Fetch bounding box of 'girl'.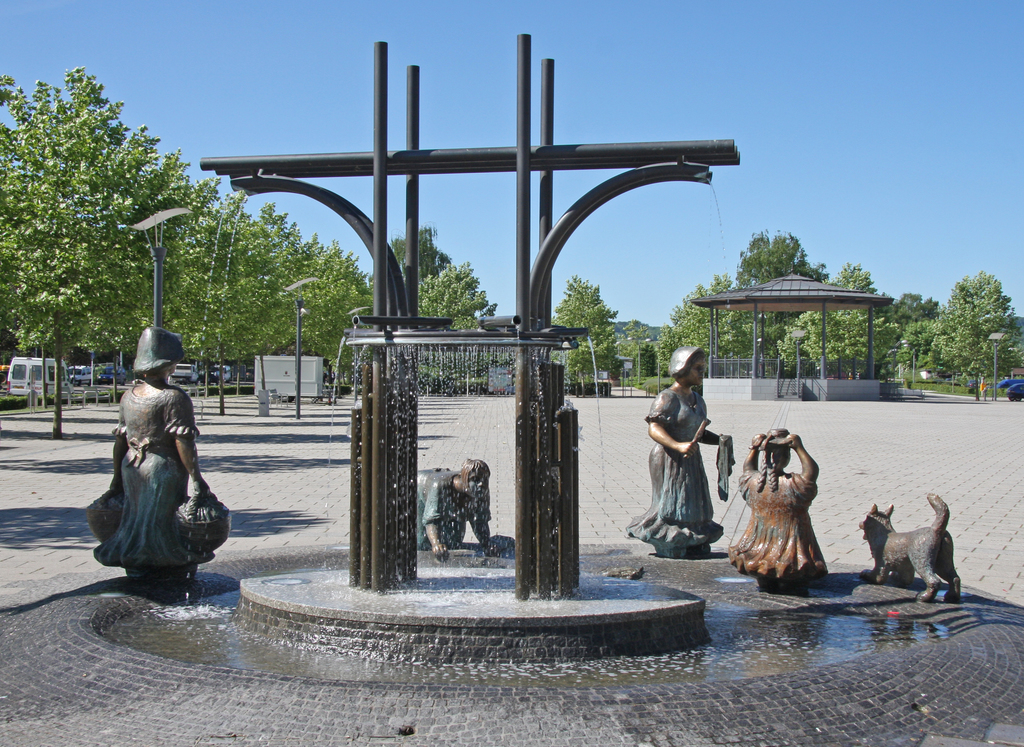
Bbox: box(726, 424, 829, 593).
